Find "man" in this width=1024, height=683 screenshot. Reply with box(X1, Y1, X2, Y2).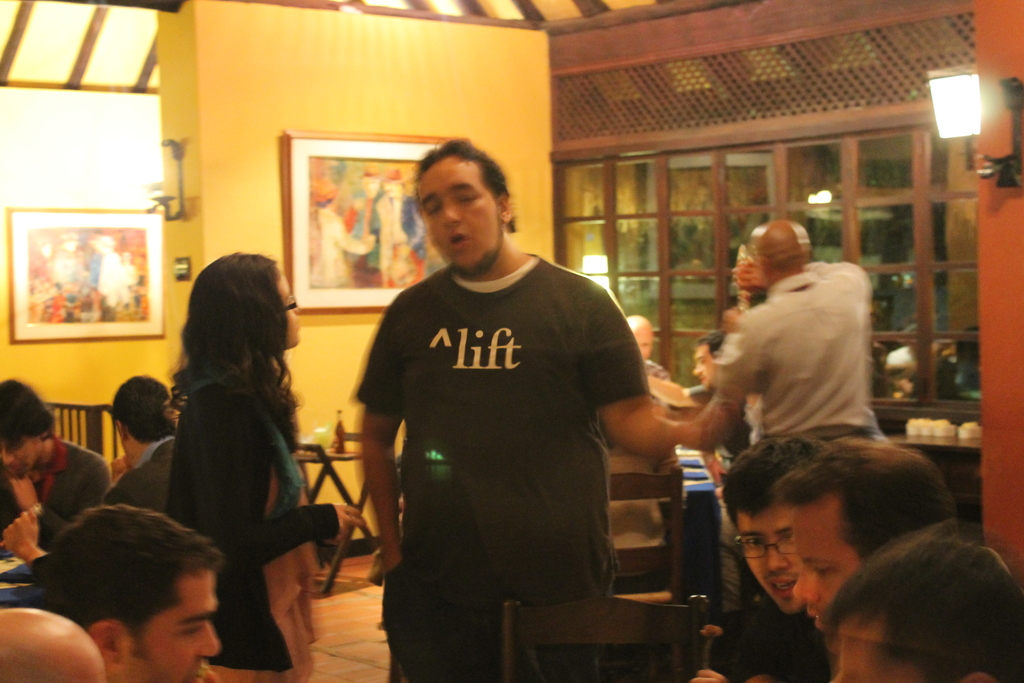
box(638, 329, 740, 453).
